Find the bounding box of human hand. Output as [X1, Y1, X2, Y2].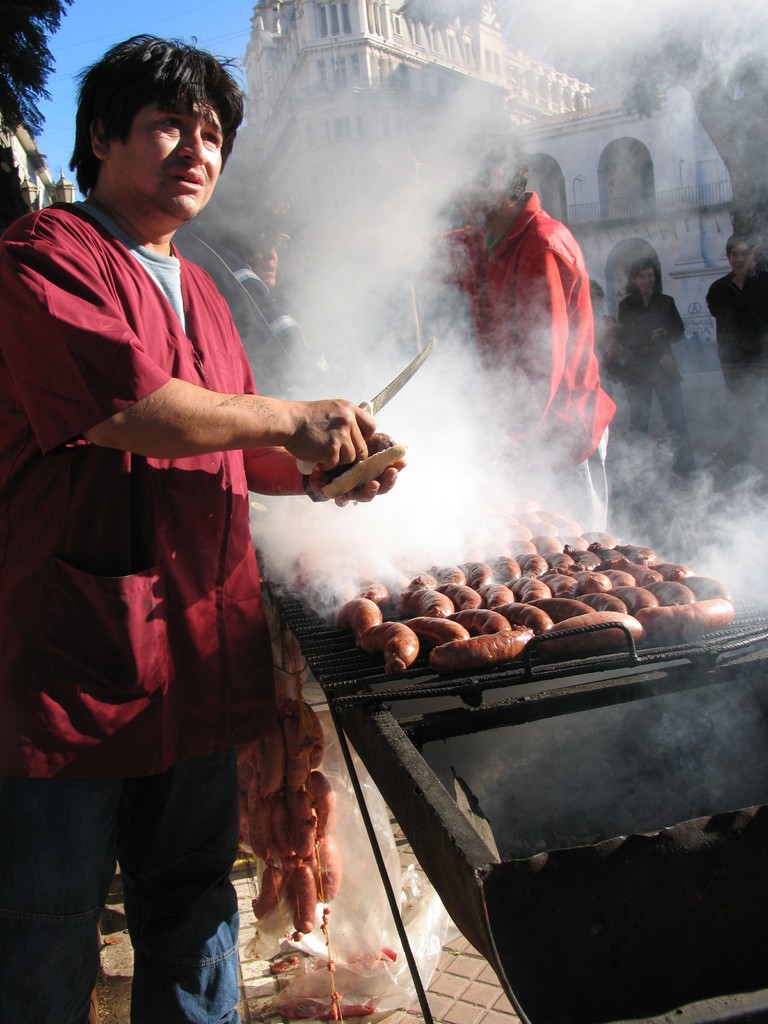
[308, 456, 410, 508].
